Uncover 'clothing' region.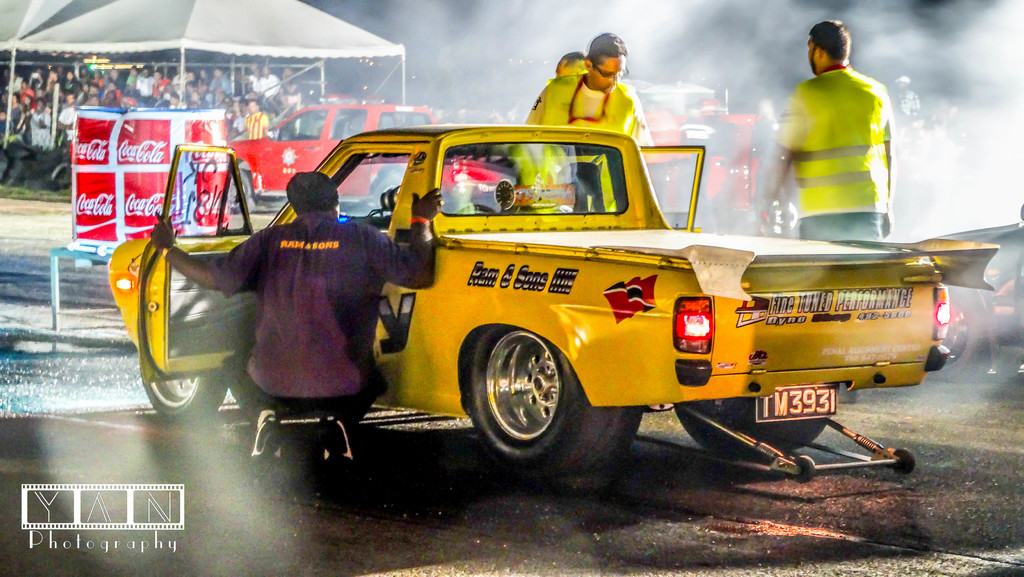
Uncovered: detection(210, 211, 416, 430).
